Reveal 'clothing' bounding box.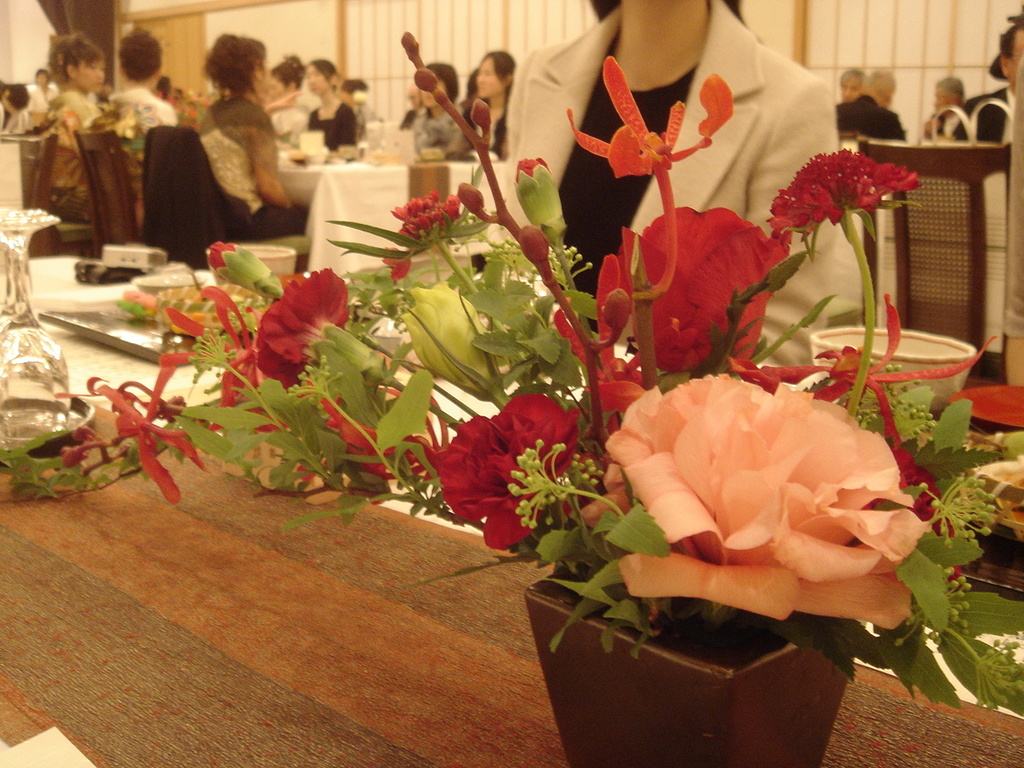
Revealed: 836,93,906,142.
